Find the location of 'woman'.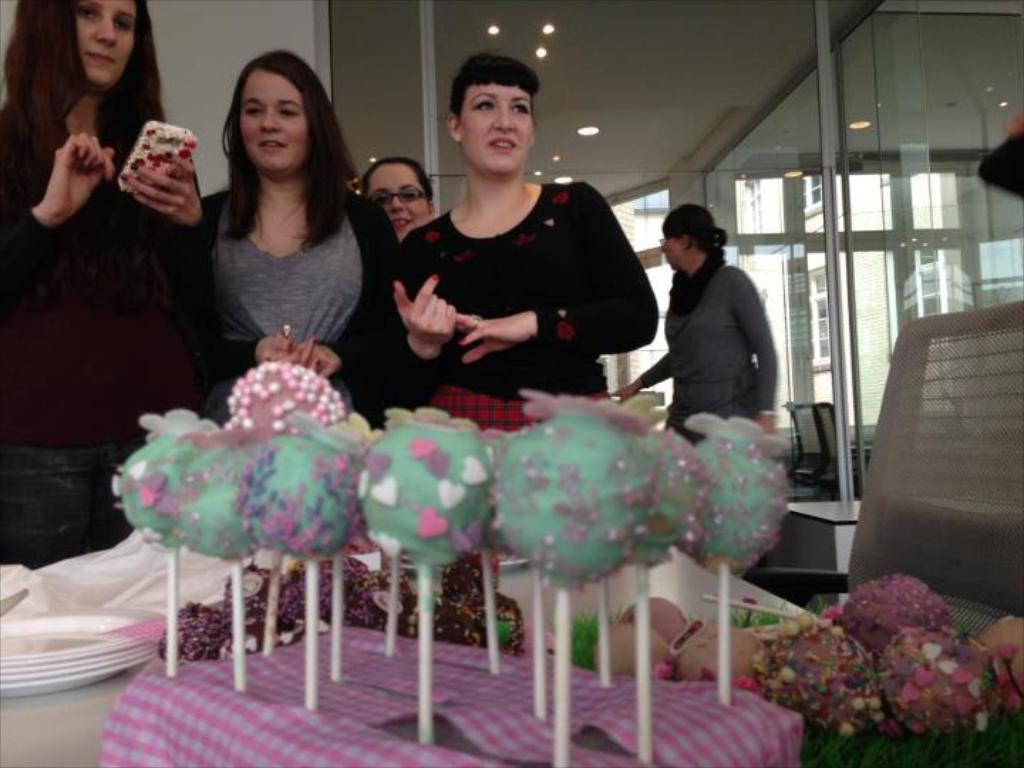
Location: <bbox>0, 0, 229, 569</bbox>.
